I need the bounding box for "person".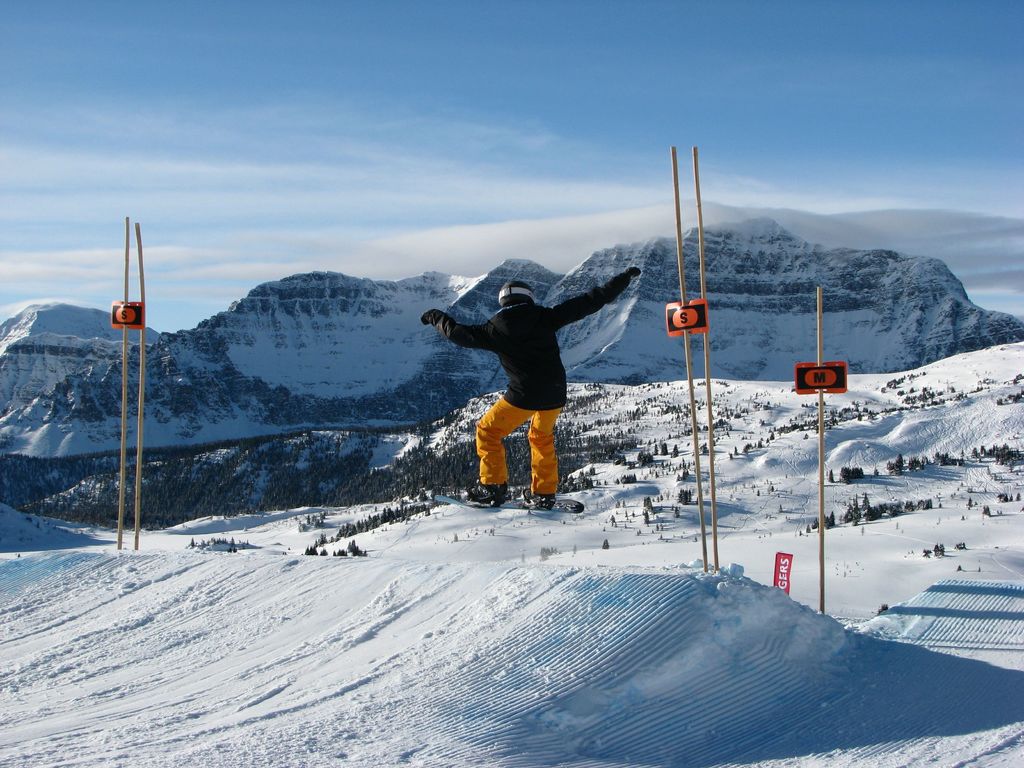
Here it is: box=[418, 265, 643, 508].
